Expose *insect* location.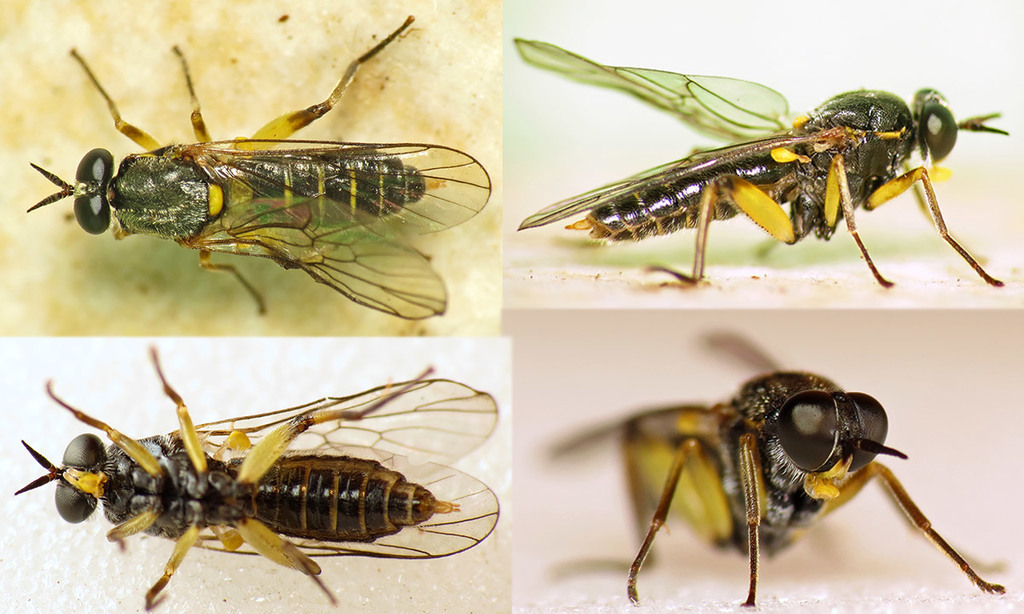
Exposed at crop(543, 324, 1004, 613).
